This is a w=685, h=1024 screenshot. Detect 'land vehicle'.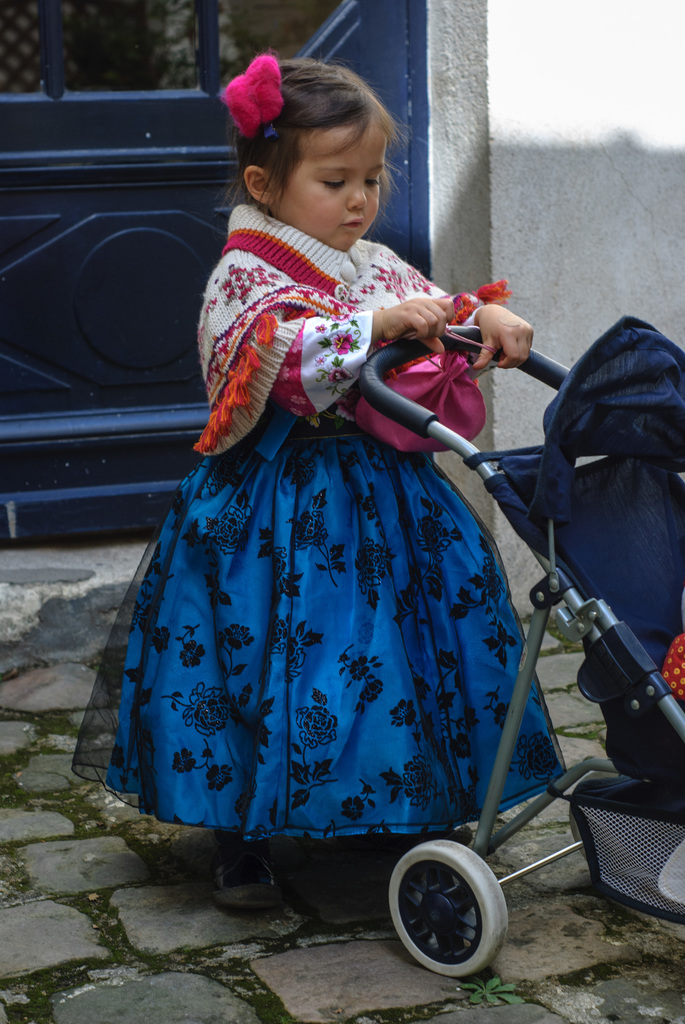
(x1=356, y1=324, x2=684, y2=977).
